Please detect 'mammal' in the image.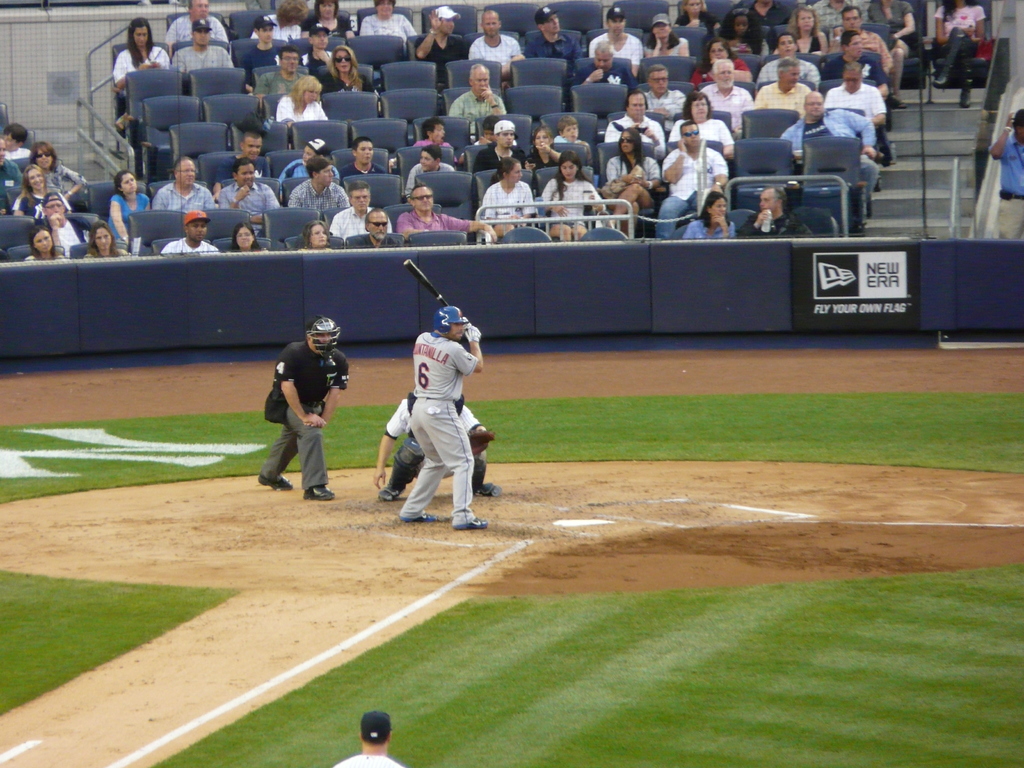
detection(396, 301, 490, 529).
